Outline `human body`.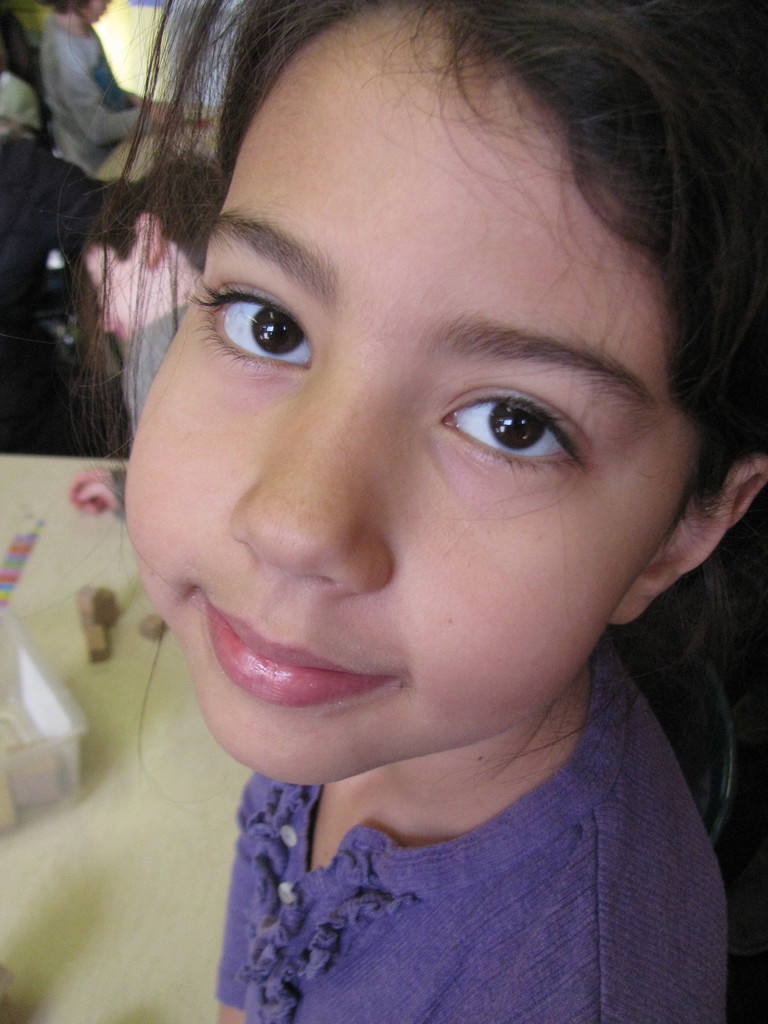
Outline: 49 0 744 1005.
